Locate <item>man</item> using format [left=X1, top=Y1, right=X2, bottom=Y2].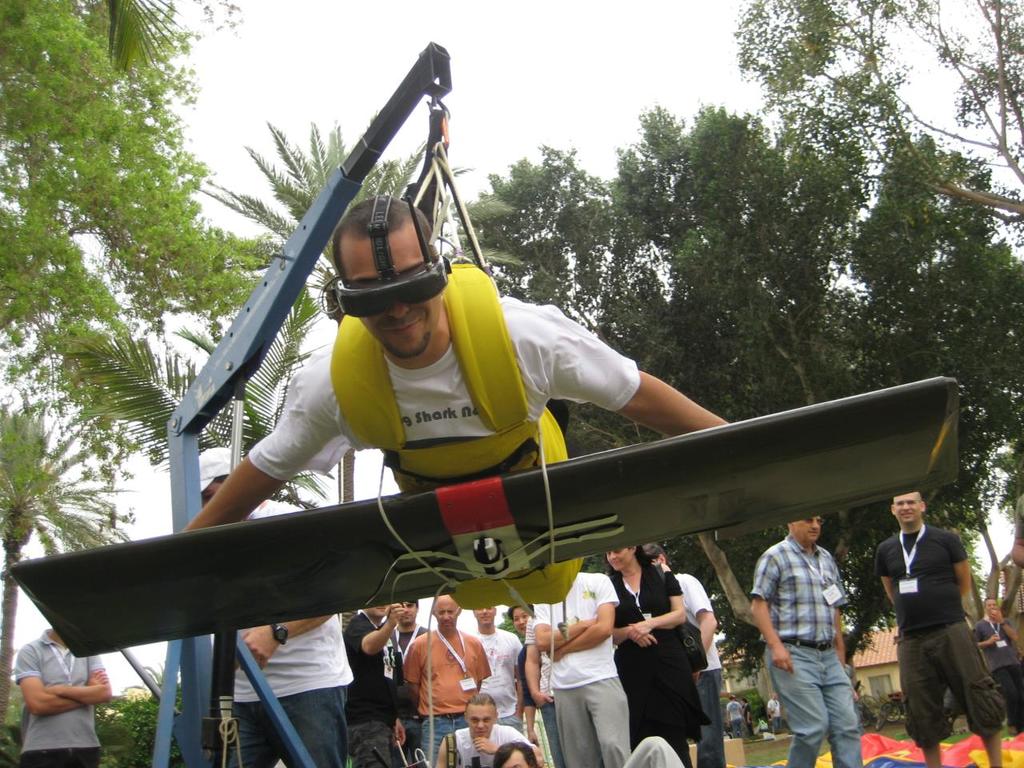
[left=433, top=690, right=547, bottom=767].
